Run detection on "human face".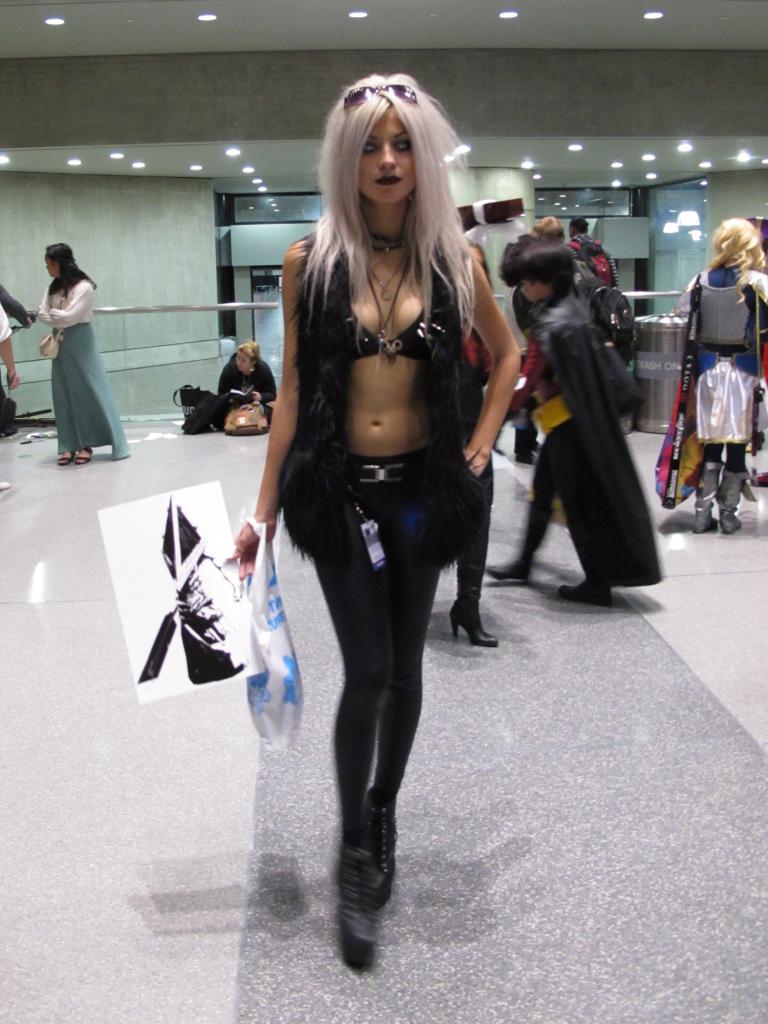
Result: (43, 254, 57, 278).
